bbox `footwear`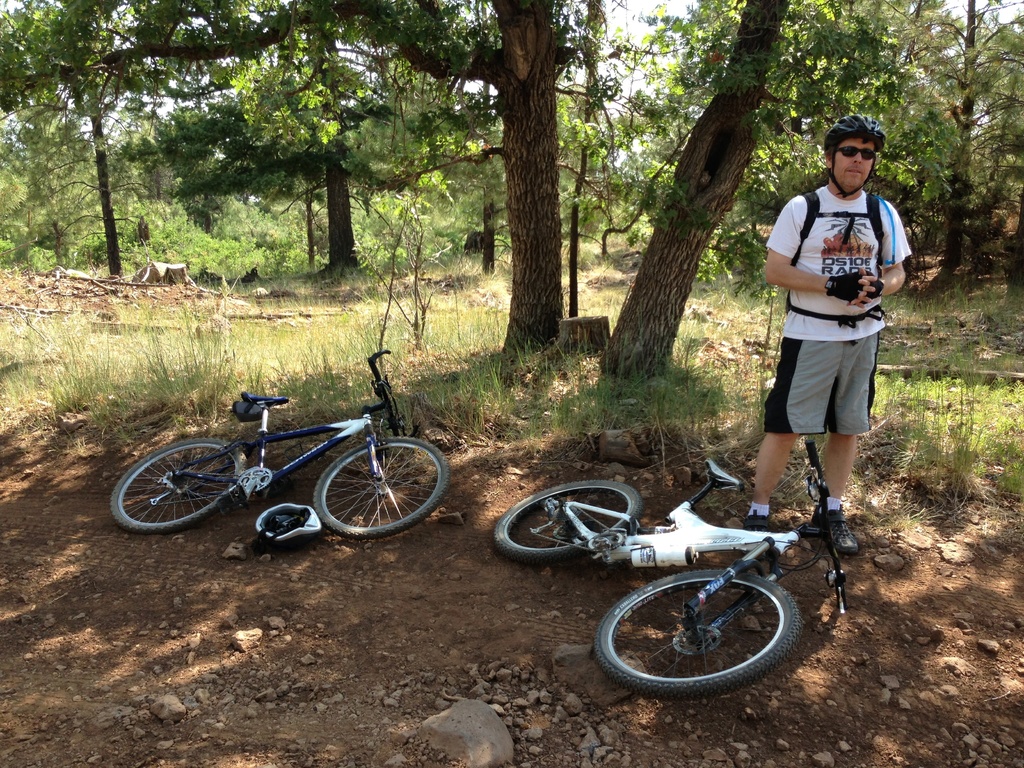
crop(809, 510, 856, 551)
